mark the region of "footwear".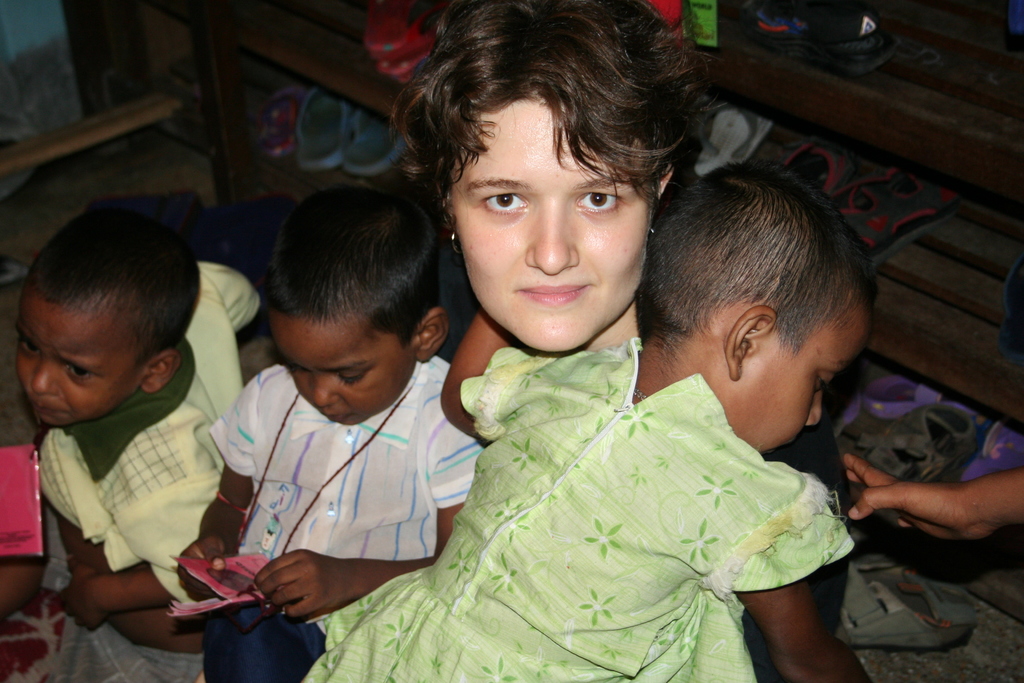
Region: 780:136:868:198.
